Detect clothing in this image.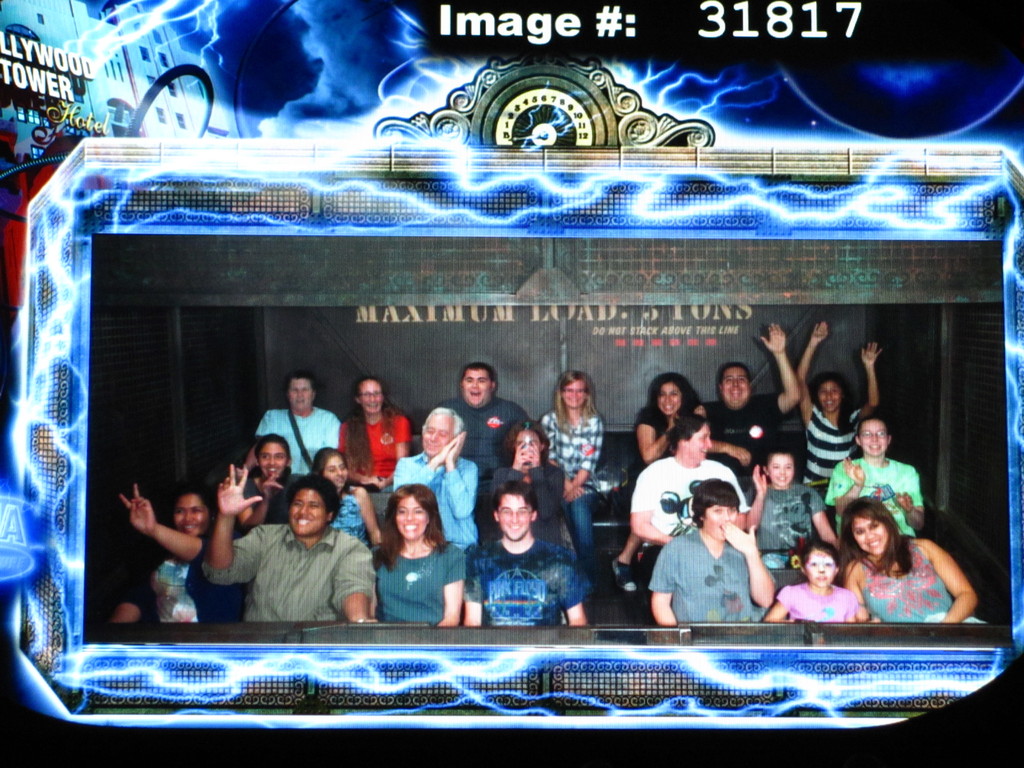
Detection: 129, 540, 243, 626.
